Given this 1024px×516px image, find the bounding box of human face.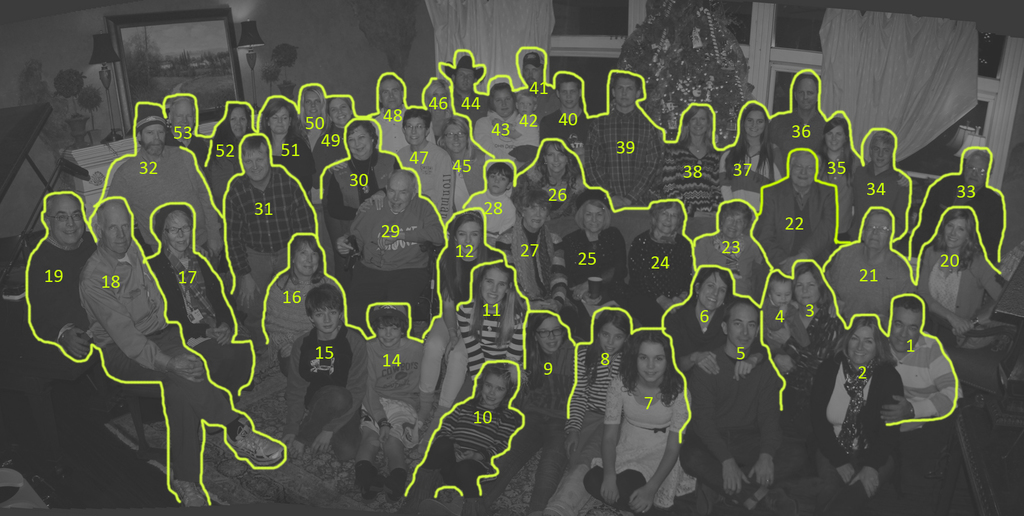
(left=306, top=93, right=321, bottom=120).
